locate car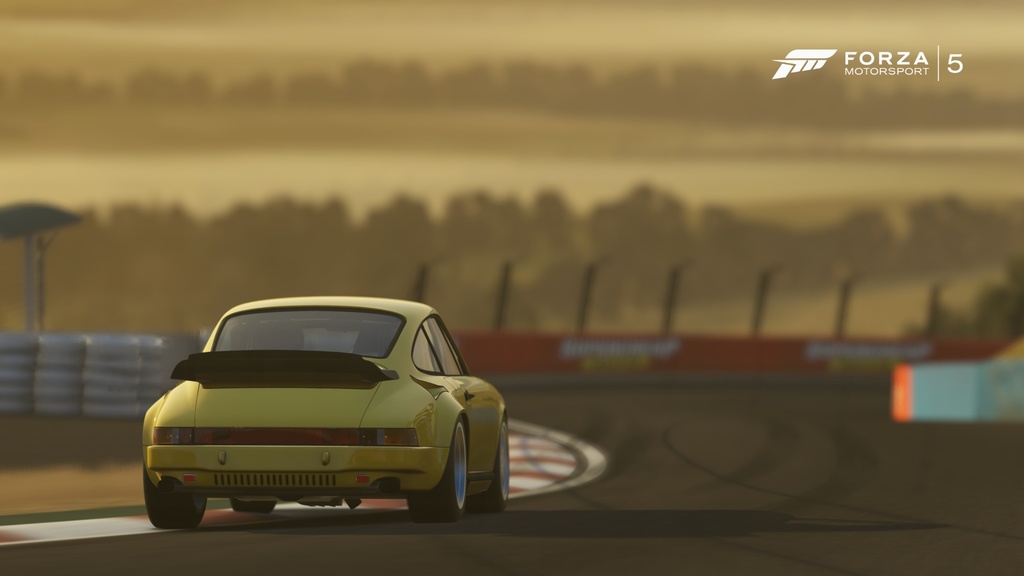
[132,298,511,527]
